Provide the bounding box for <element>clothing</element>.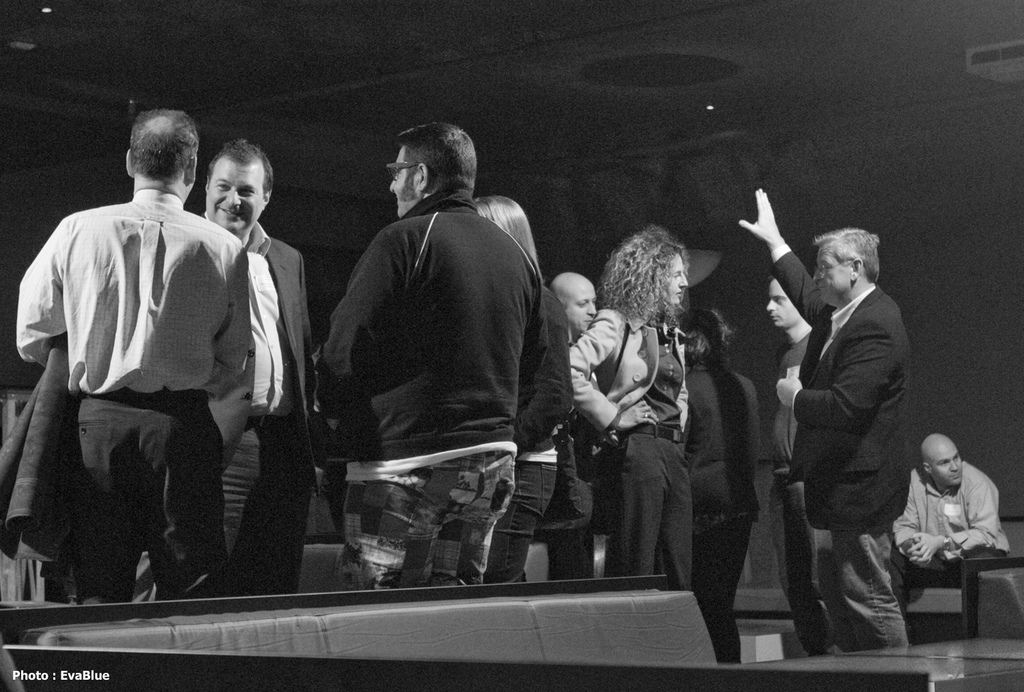
<bbox>205, 214, 325, 604</bbox>.
